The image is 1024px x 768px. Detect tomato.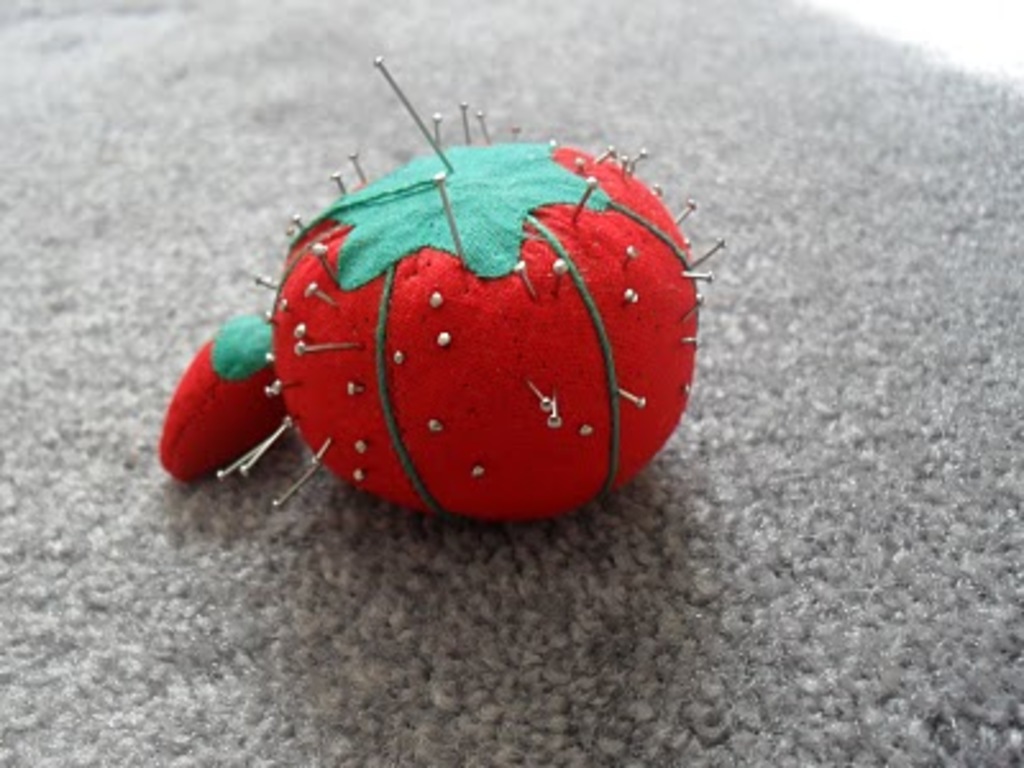
Detection: select_region(274, 146, 701, 517).
